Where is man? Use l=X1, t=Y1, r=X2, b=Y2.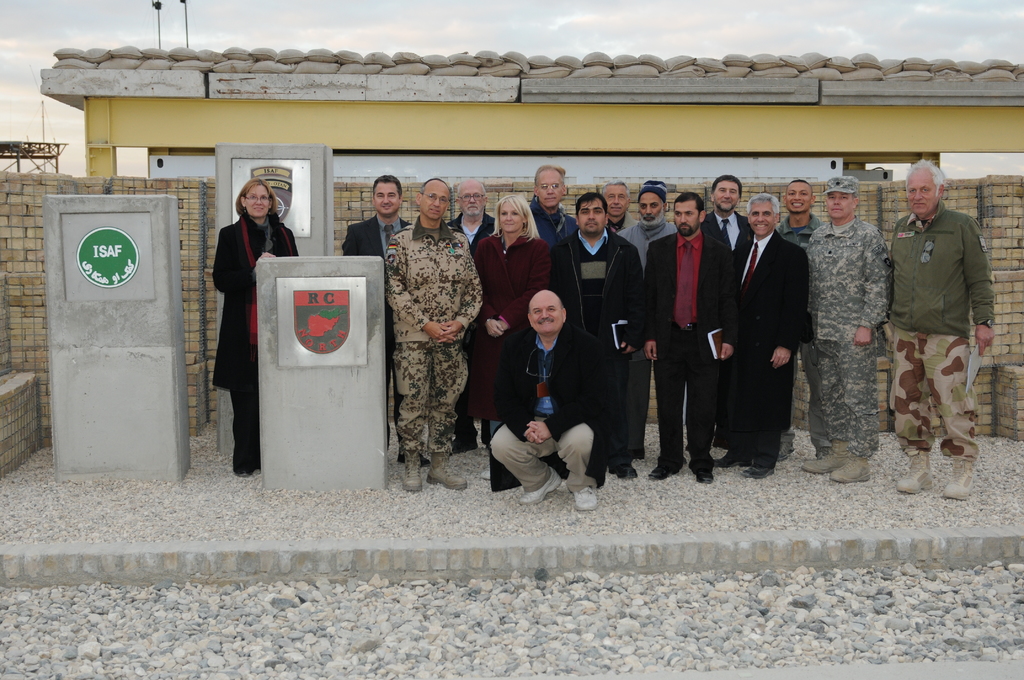
l=642, t=194, r=737, b=490.
